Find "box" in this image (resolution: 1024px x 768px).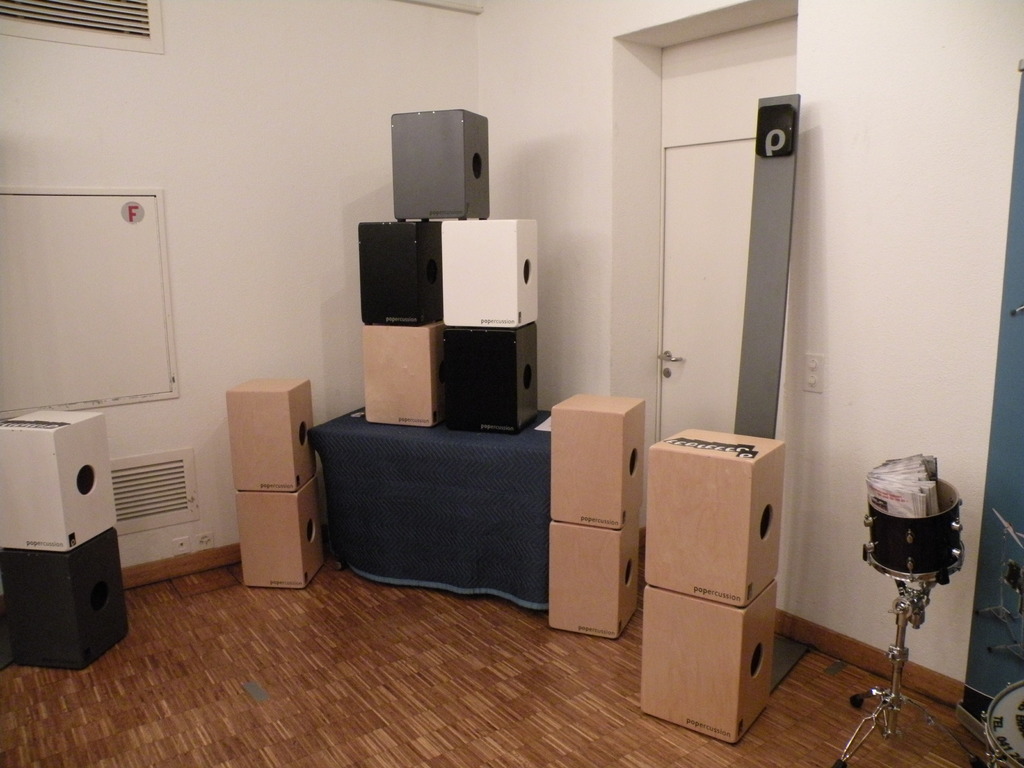
{"left": 439, "top": 218, "right": 533, "bottom": 326}.
